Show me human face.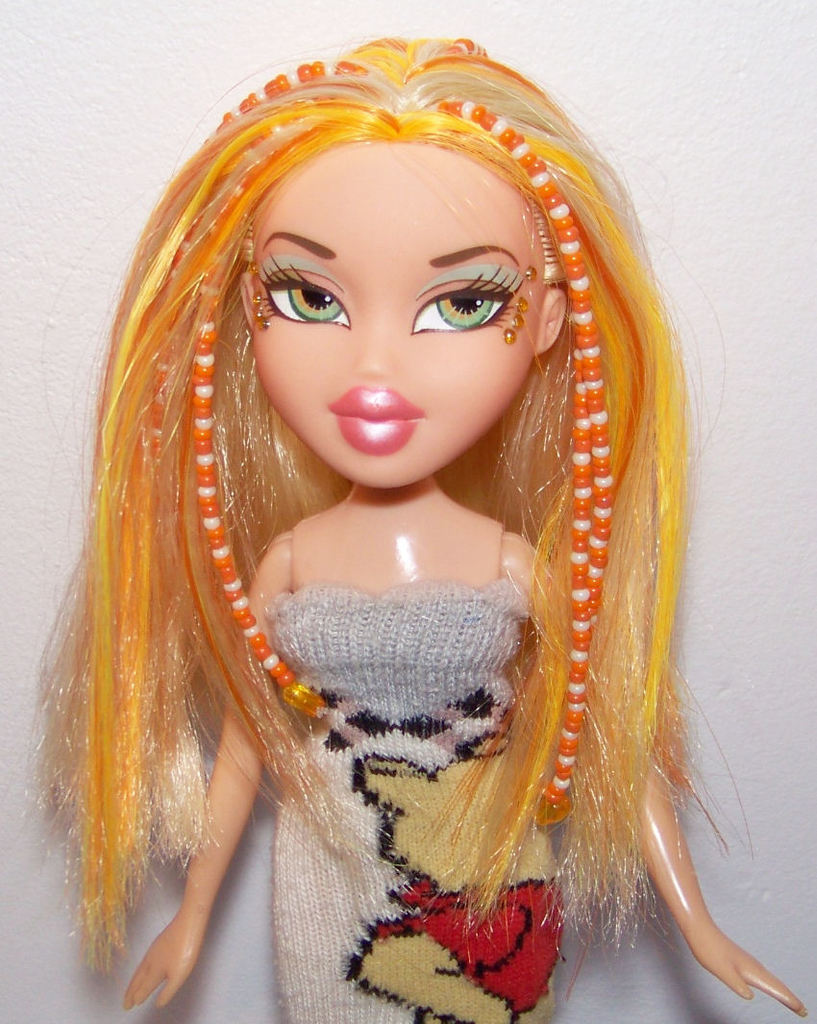
human face is here: <bbox>253, 133, 539, 484</bbox>.
